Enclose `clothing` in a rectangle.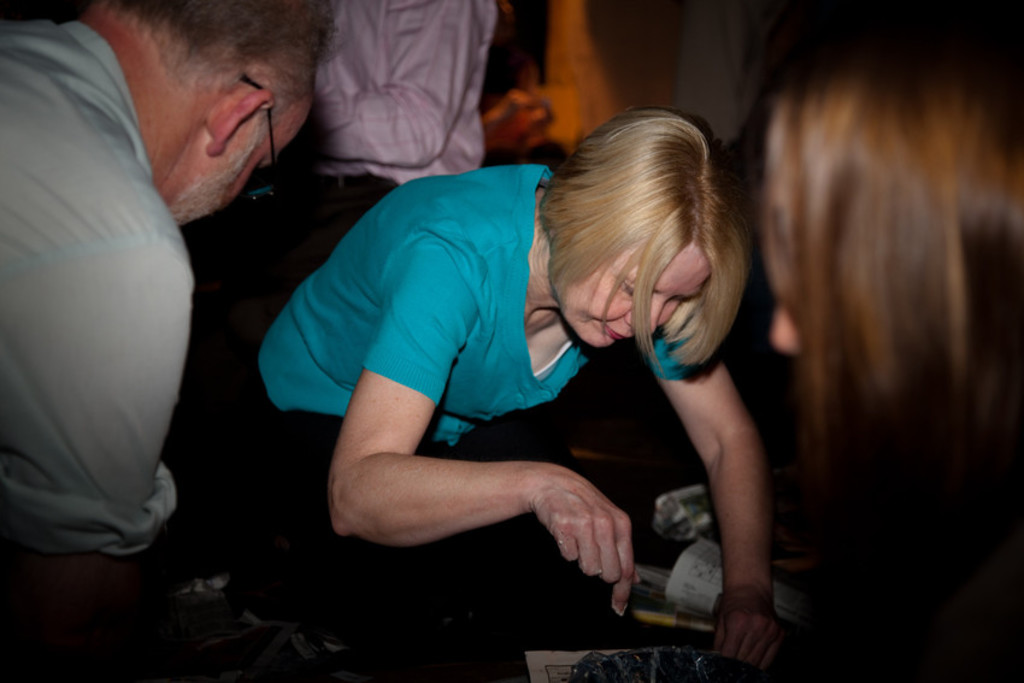
0:14:180:566.
